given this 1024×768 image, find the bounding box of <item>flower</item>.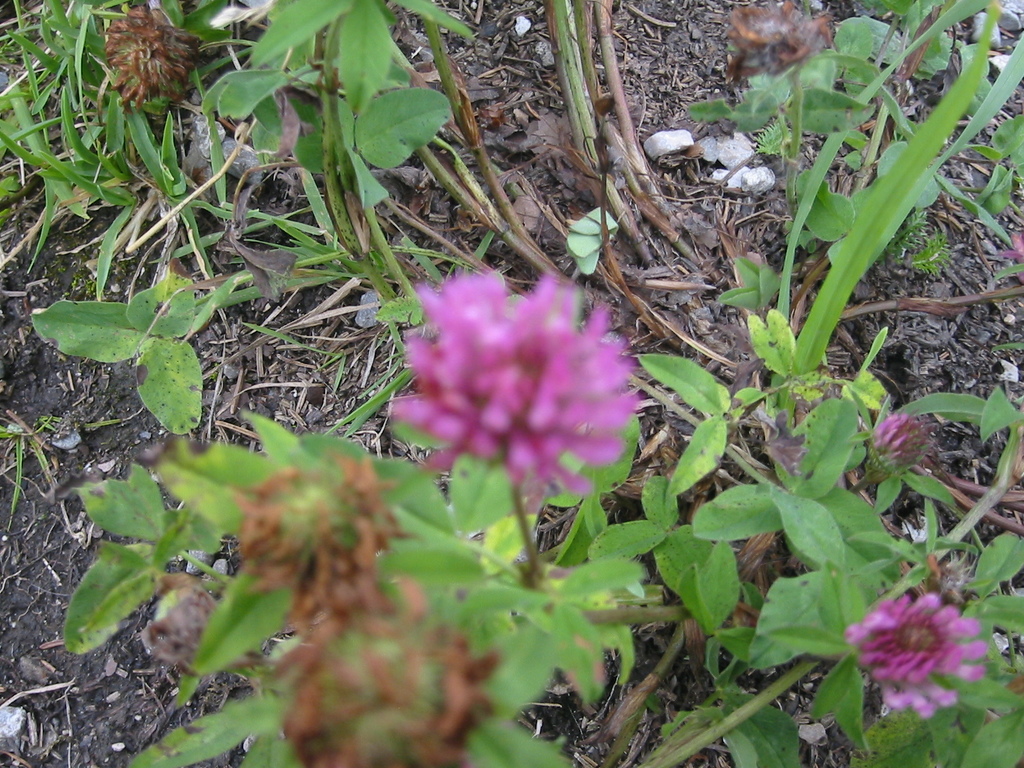
<box>103,3,215,109</box>.
